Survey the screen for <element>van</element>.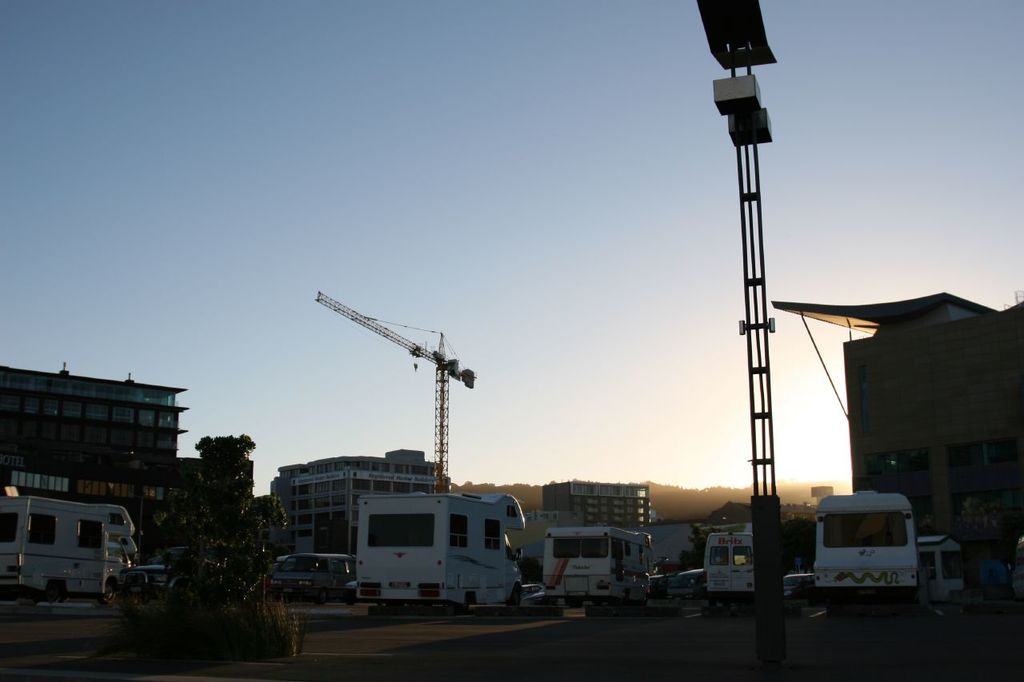
Survey found: 696,528,753,609.
